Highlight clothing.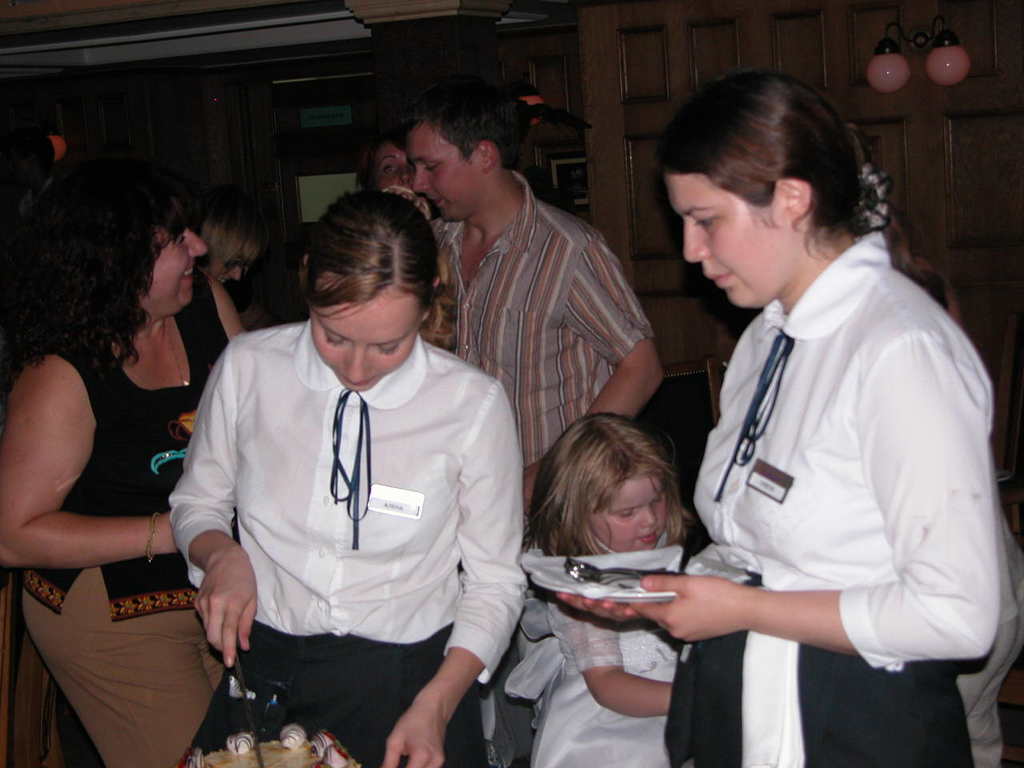
Highlighted region: detection(170, 274, 526, 747).
